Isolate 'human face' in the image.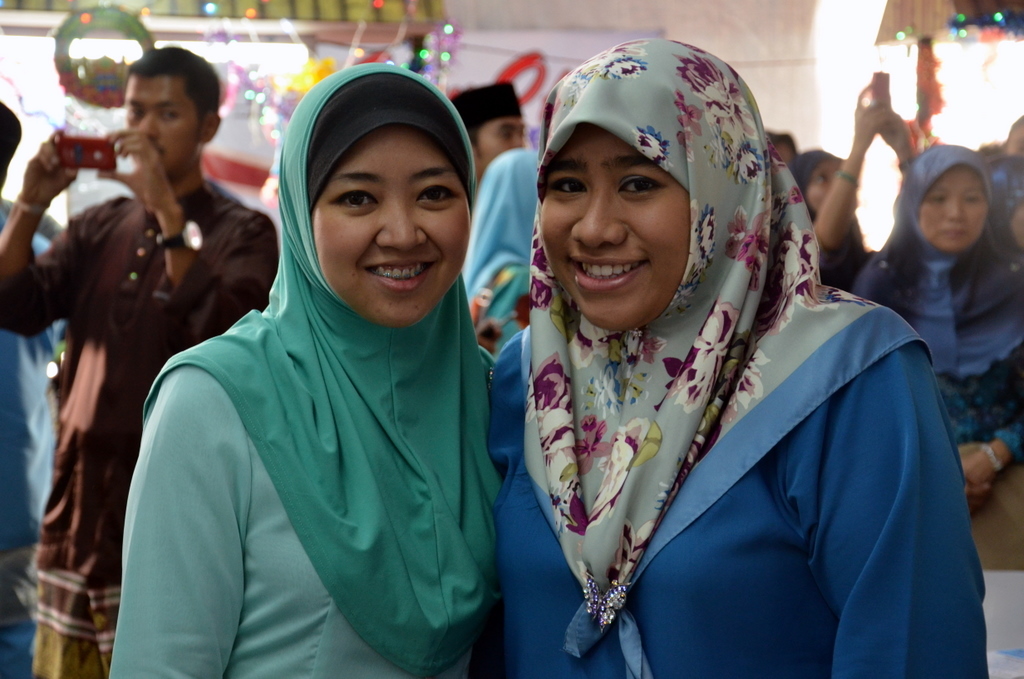
Isolated region: crop(802, 159, 847, 224).
